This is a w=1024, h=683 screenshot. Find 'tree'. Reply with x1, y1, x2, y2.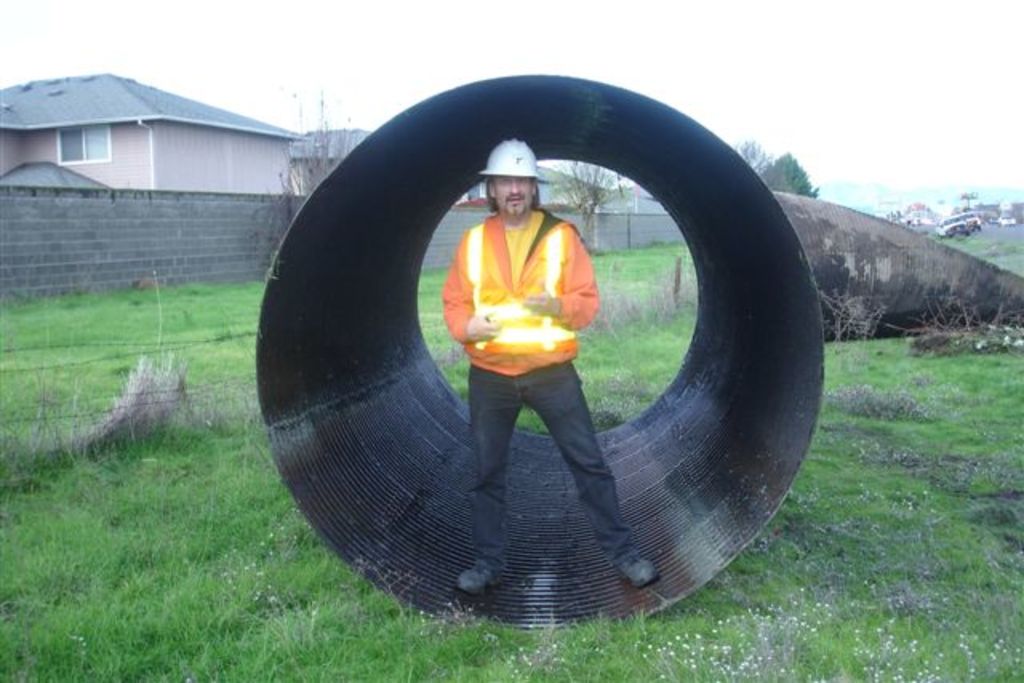
768, 154, 818, 190.
